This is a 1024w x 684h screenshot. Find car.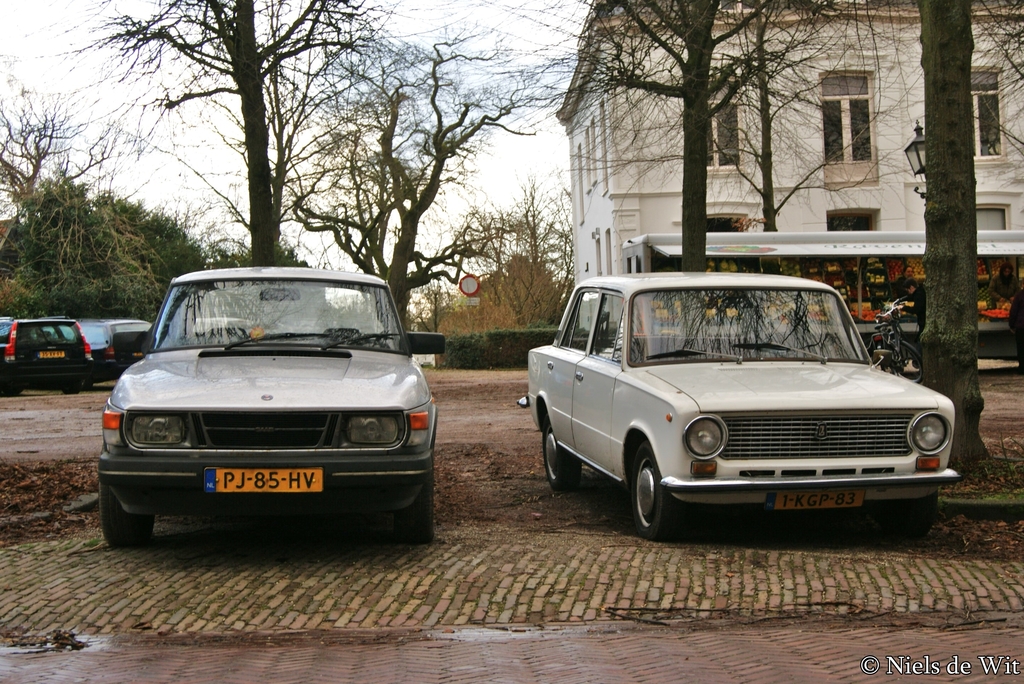
Bounding box: (left=97, top=266, right=447, bottom=548).
